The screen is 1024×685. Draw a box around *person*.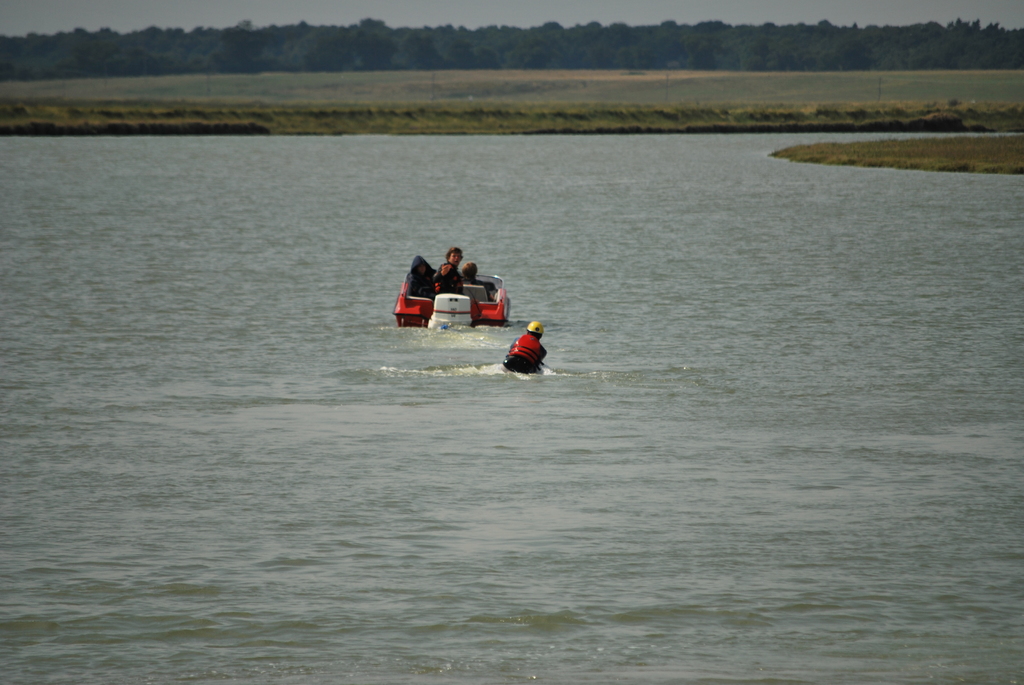
<box>436,246,461,291</box>.
